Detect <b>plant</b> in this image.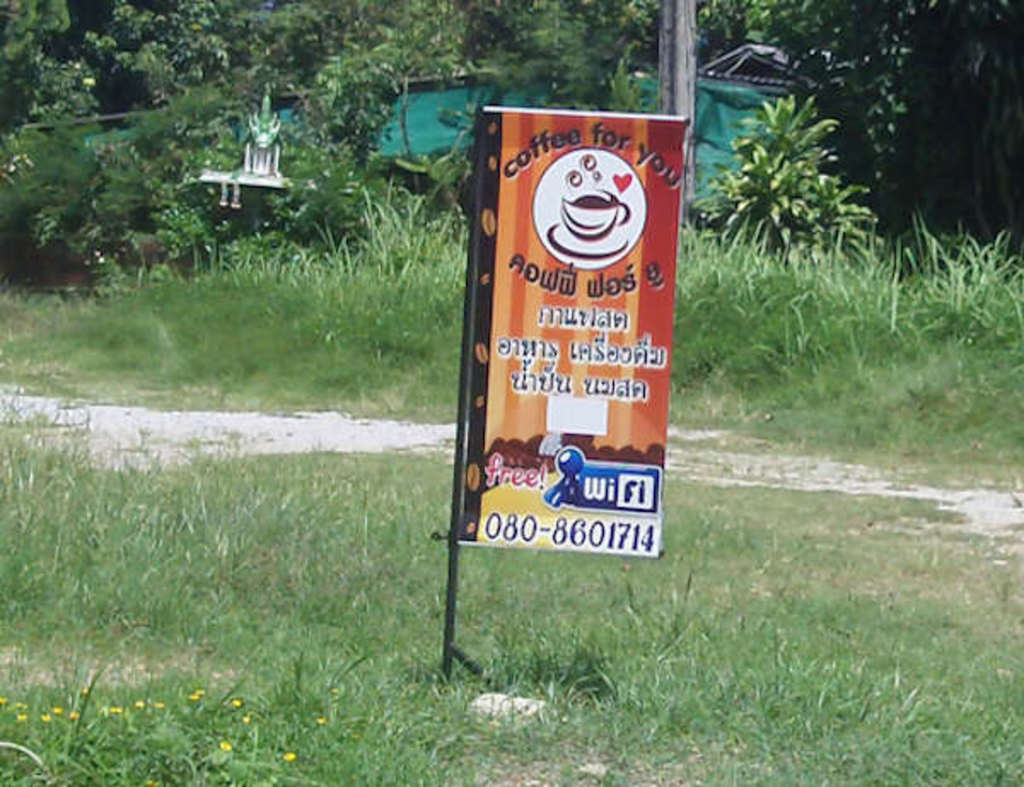
Detection: locate(0, 157, 1022, 417).
